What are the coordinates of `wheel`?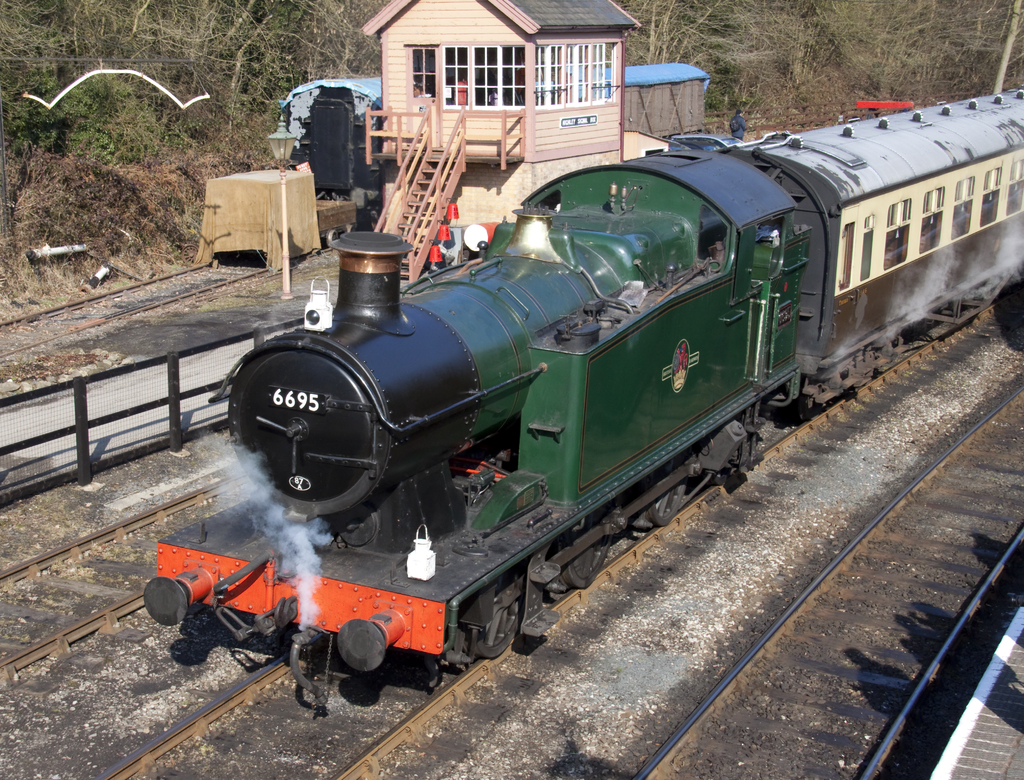
x1=547 y1=529 x2=605 y2=587.
